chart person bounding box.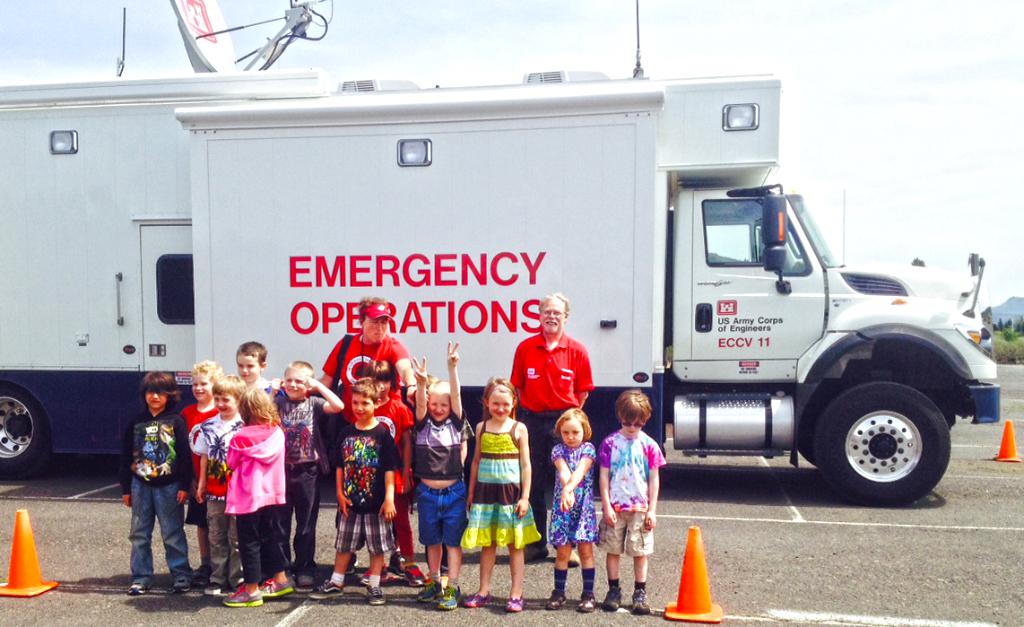
Charted: (x1=512, y1=287, x2=600, y2=575).
